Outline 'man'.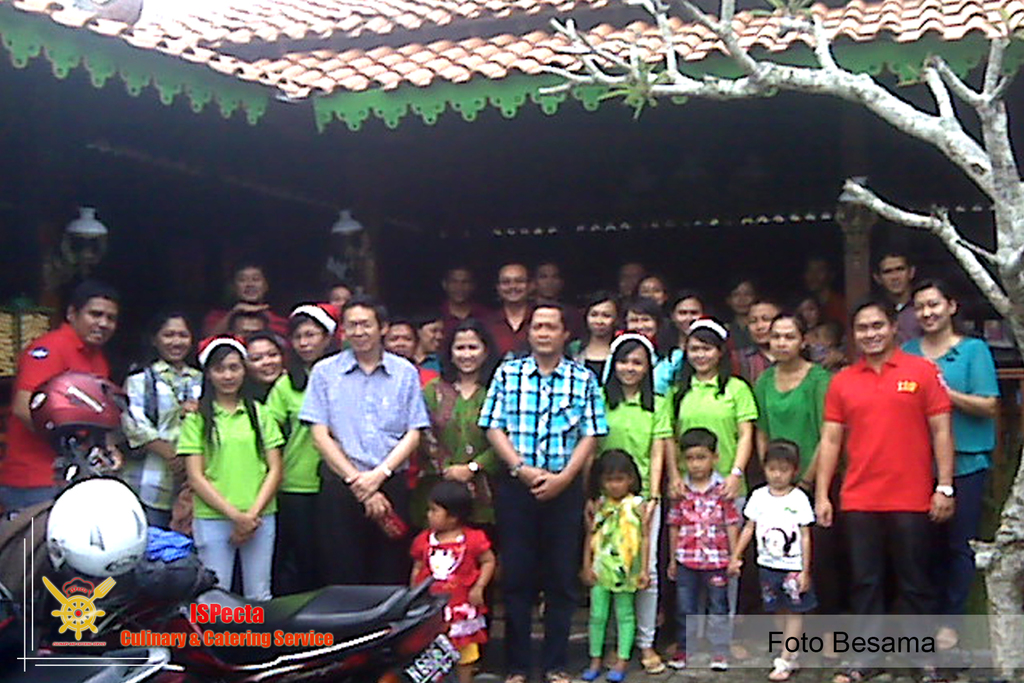
Outline: <region>470, 256, 532, 365</region>.
